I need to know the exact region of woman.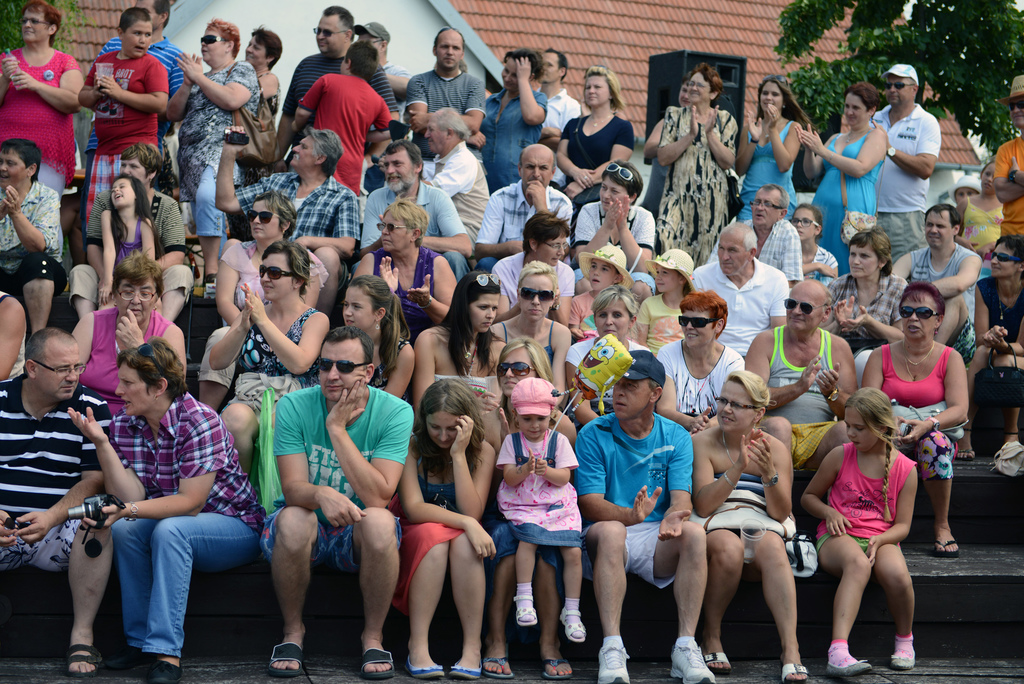
Region: select_region(65, 335, 266, 683).
